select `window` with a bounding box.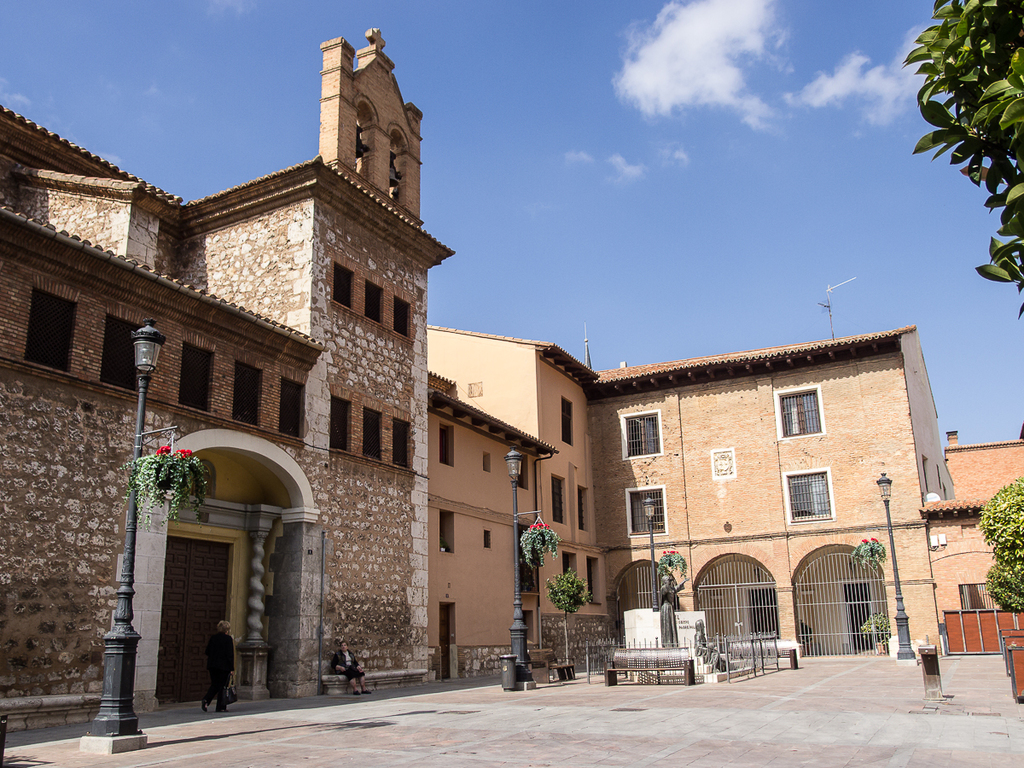
box=[436, 509, 457, 554].
